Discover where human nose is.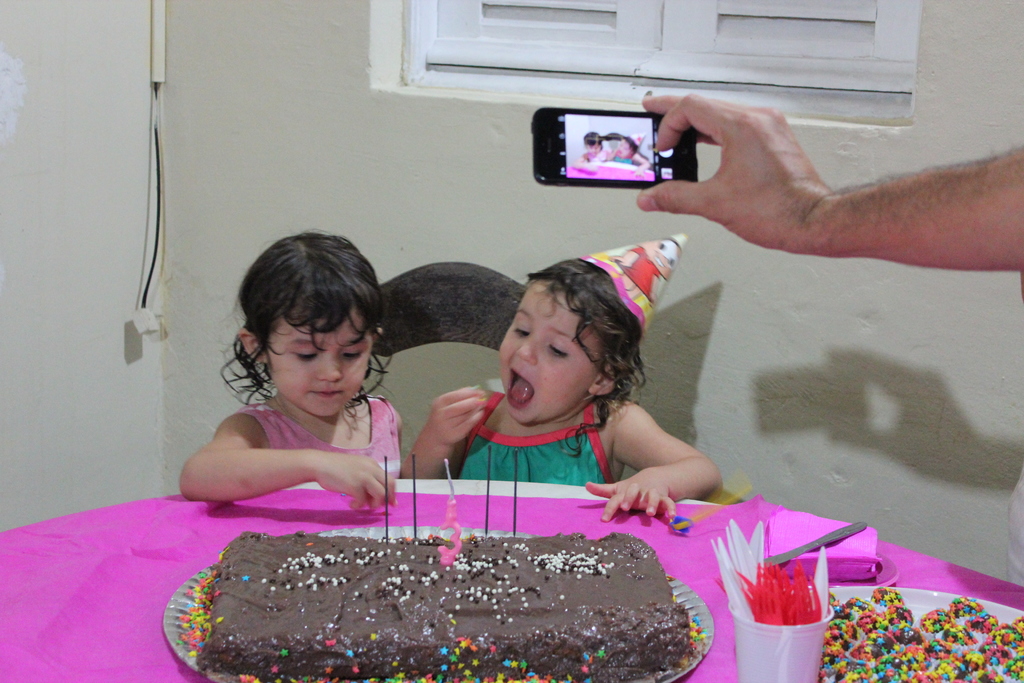
Discovered at <region>515, 339, 538, 363</region>.
